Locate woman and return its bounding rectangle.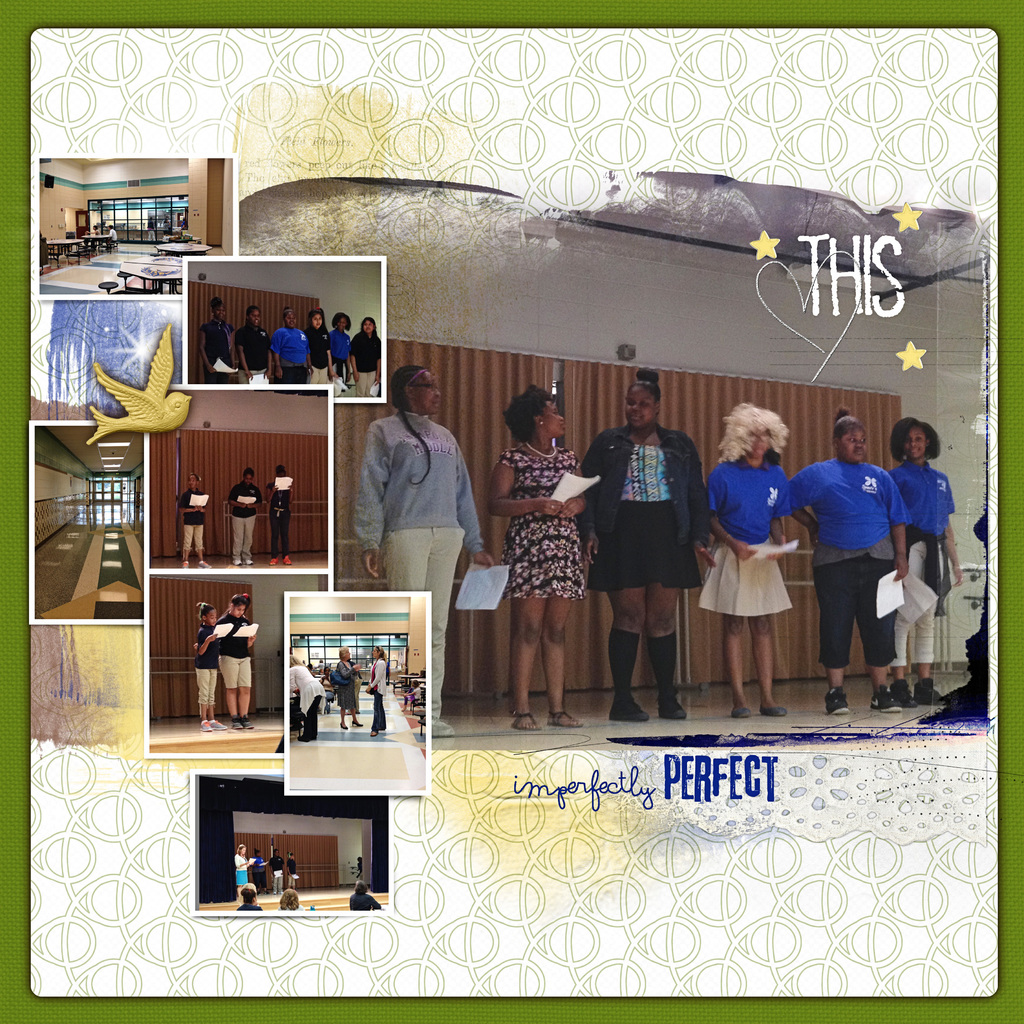
l=360, t=645, r=387, b=736.
